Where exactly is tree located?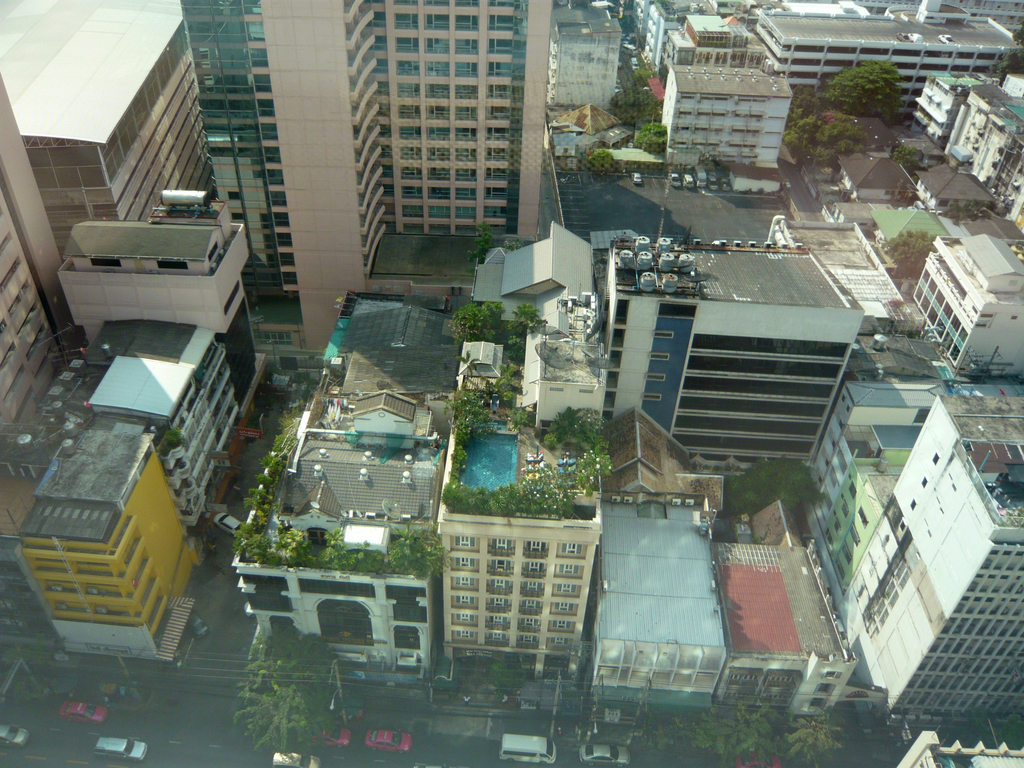
Its bounding box is [834, 57, 903, 120].
